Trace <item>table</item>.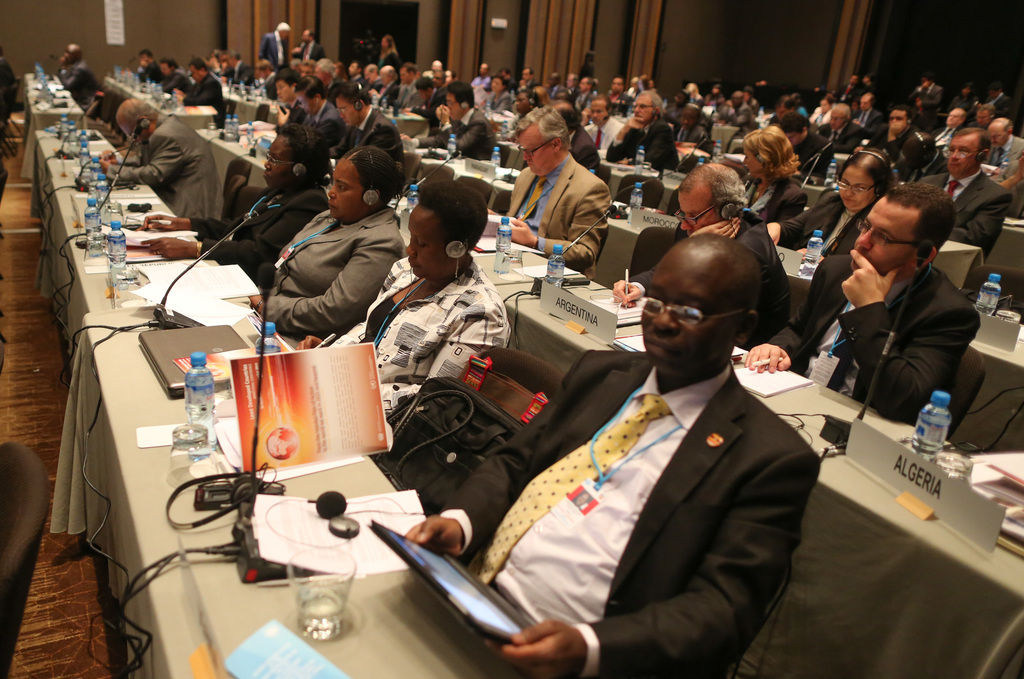
Traced to 50 302 529 678.
